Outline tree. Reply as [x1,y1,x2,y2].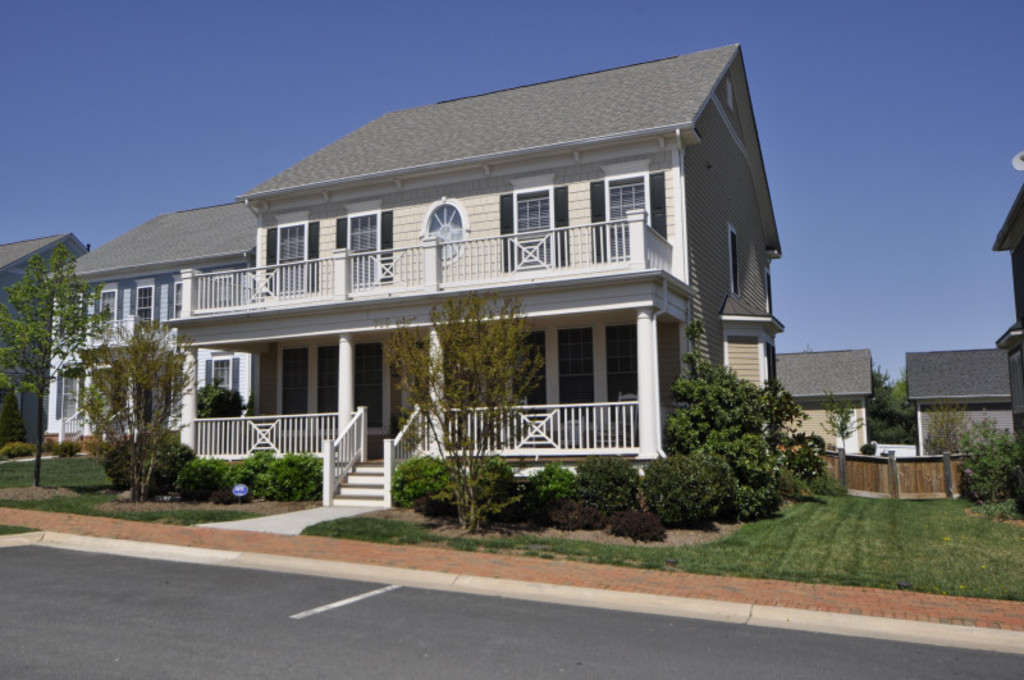
[884,370,915,451].
